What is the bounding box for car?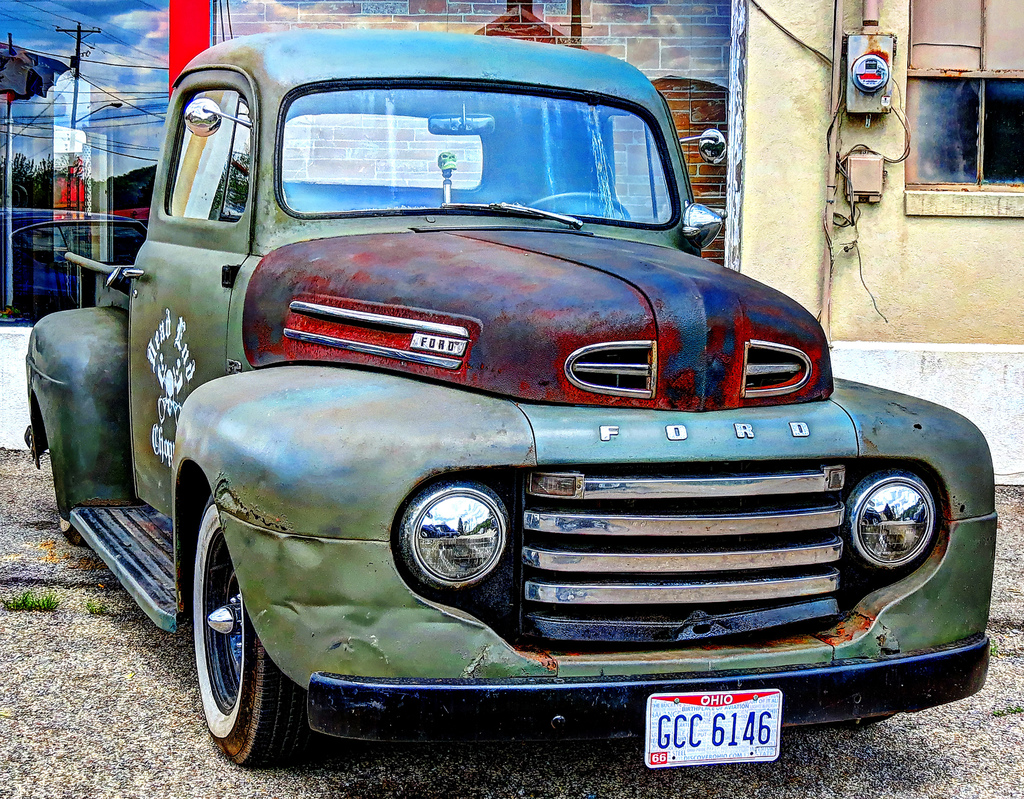
<region>23, 28, 997, 771</region>.
